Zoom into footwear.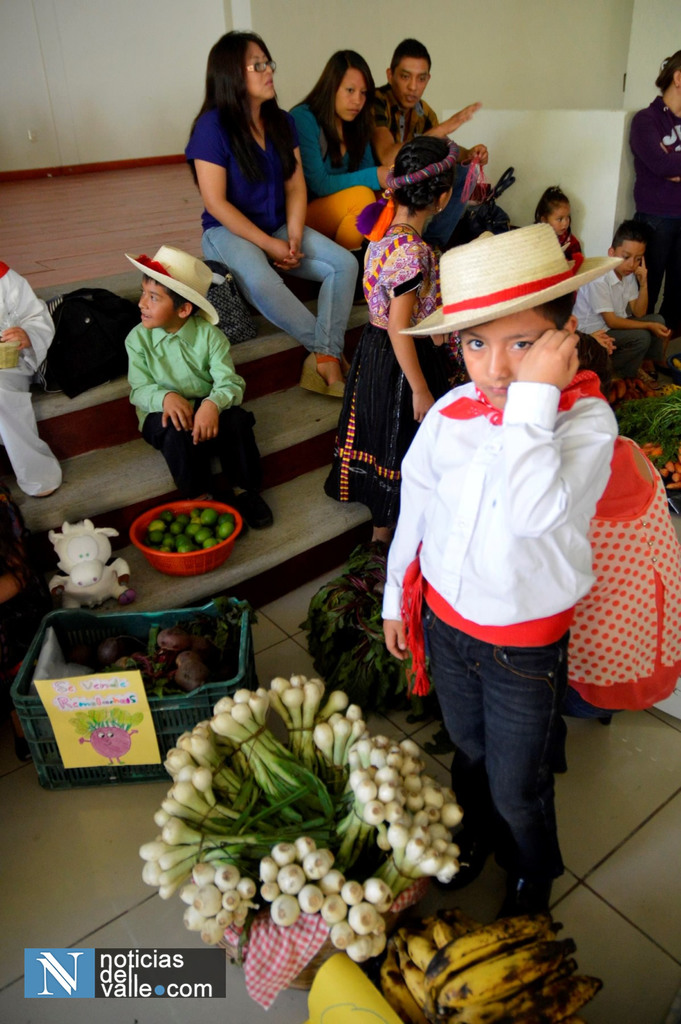
Zoom target: <bbox>499, 865, 565, 927</bbox>.
